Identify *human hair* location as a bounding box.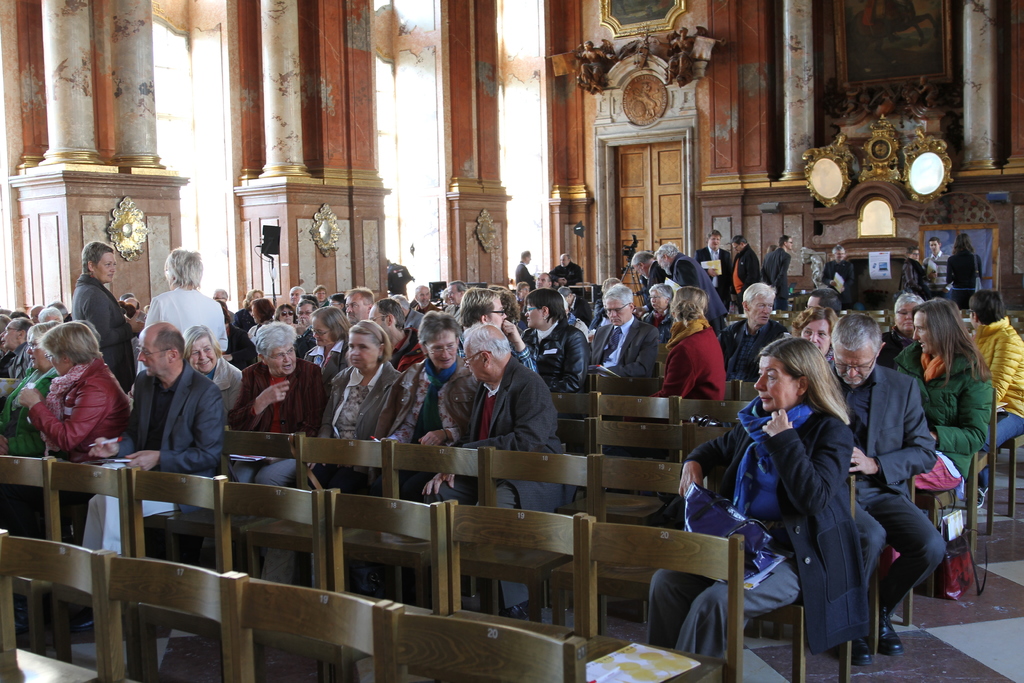
[950,233,974,257].
